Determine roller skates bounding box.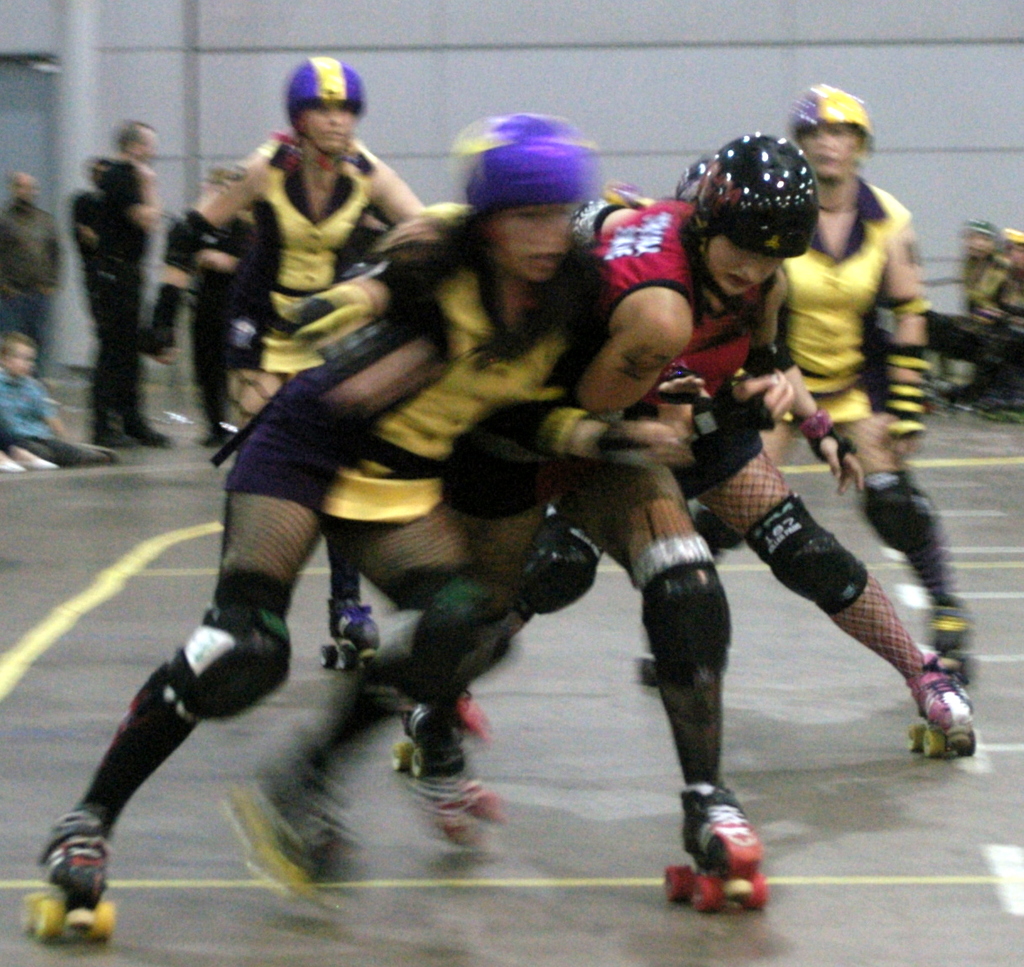
Determined: bbox(18, 803, 117, 943).
